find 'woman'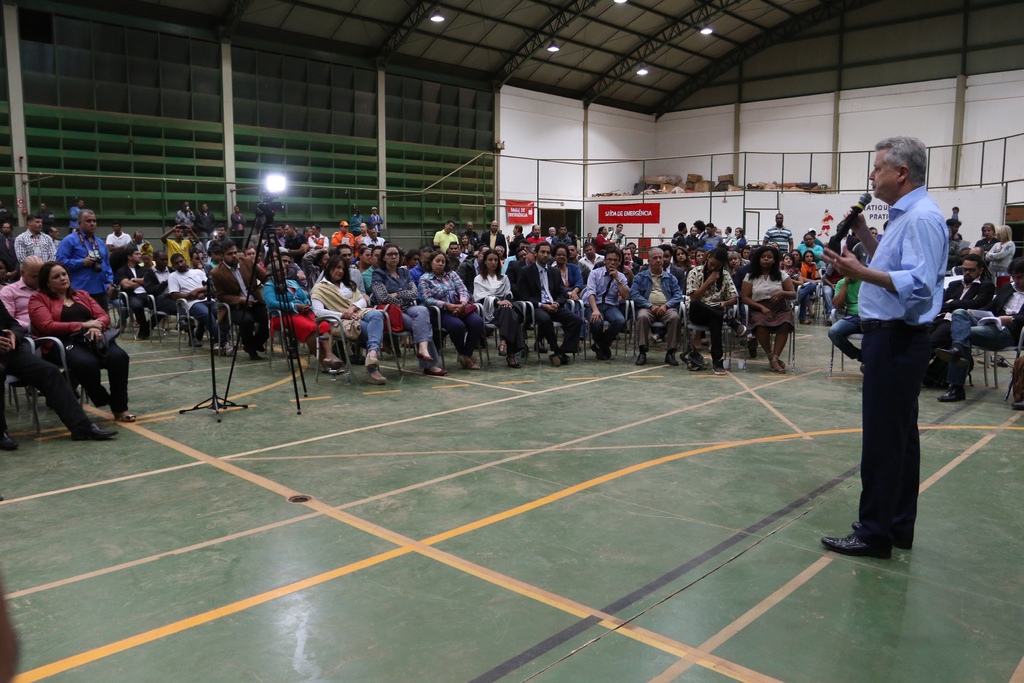
box(594, 227, 615, 253)
